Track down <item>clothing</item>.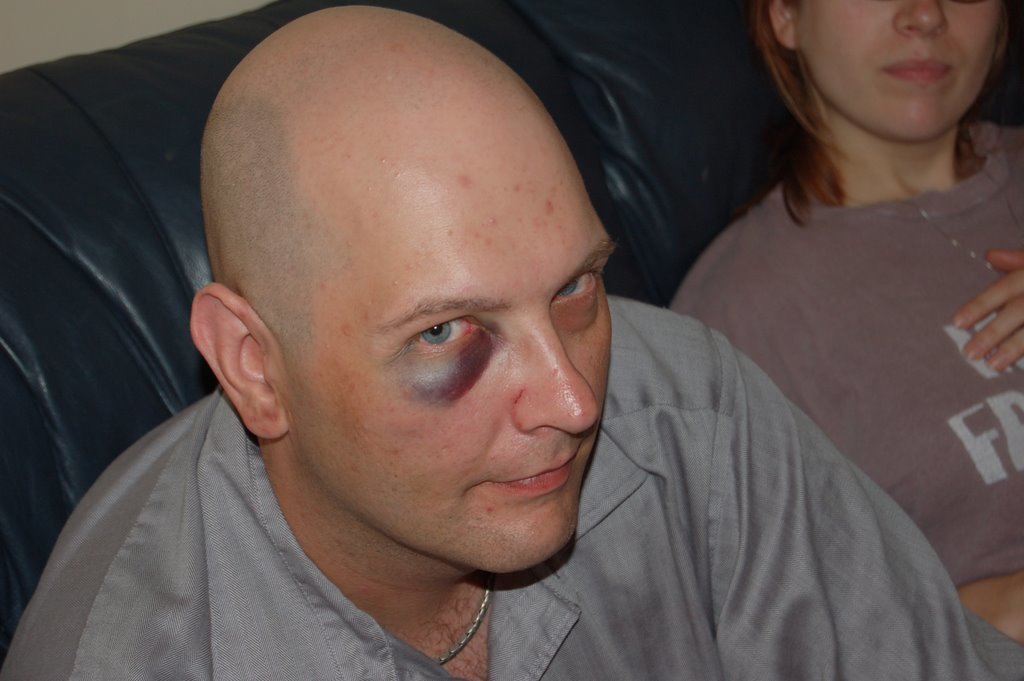
Tracked to (0,293,1023,680).
